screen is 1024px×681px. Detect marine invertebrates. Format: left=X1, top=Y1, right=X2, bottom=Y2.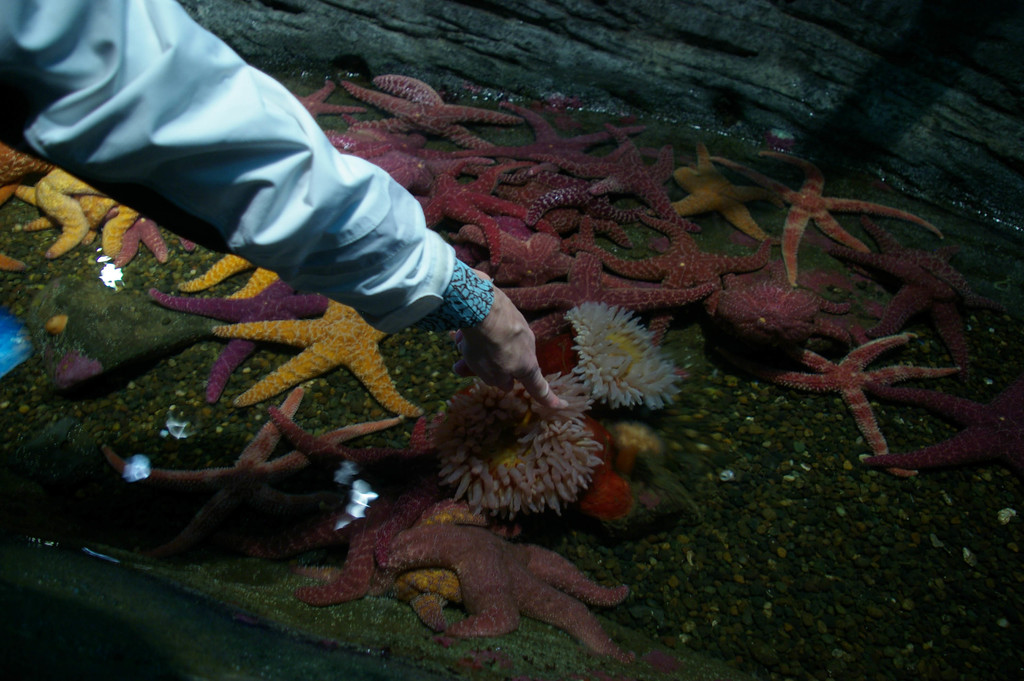
left=356, top=489, right=505, bottom=627.
